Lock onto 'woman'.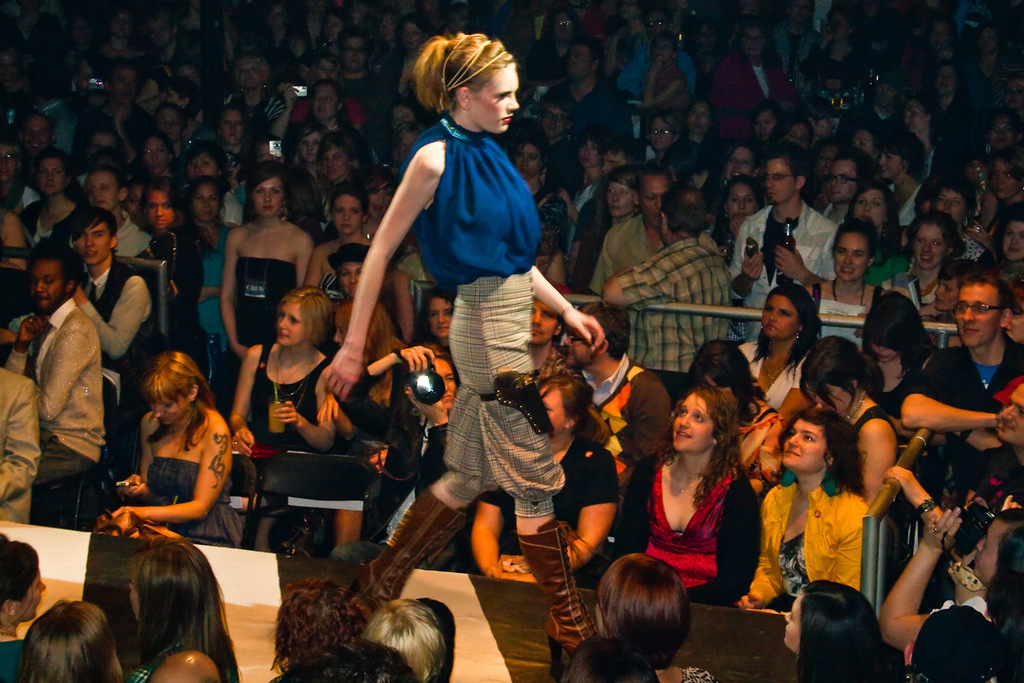
Locked: left=645, top=21, right=689, bottom=103.
